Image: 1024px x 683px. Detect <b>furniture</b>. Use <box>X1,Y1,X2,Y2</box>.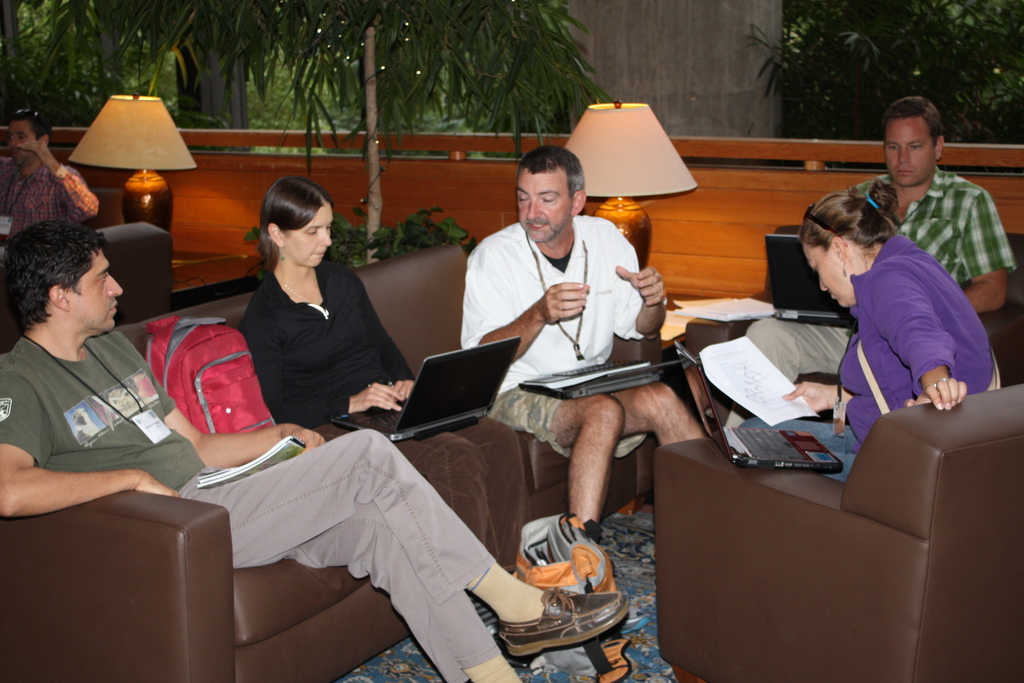
<box>173,249,264,311</box>.
